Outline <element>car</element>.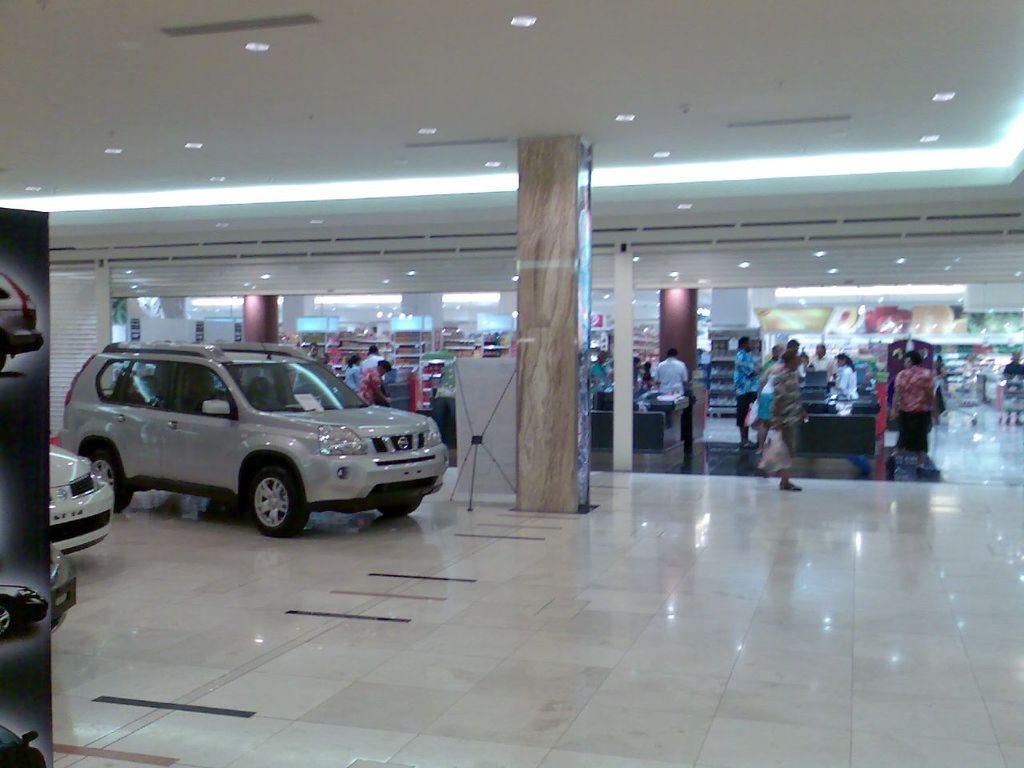
Outline: detection(58, 338, 455, 532).
